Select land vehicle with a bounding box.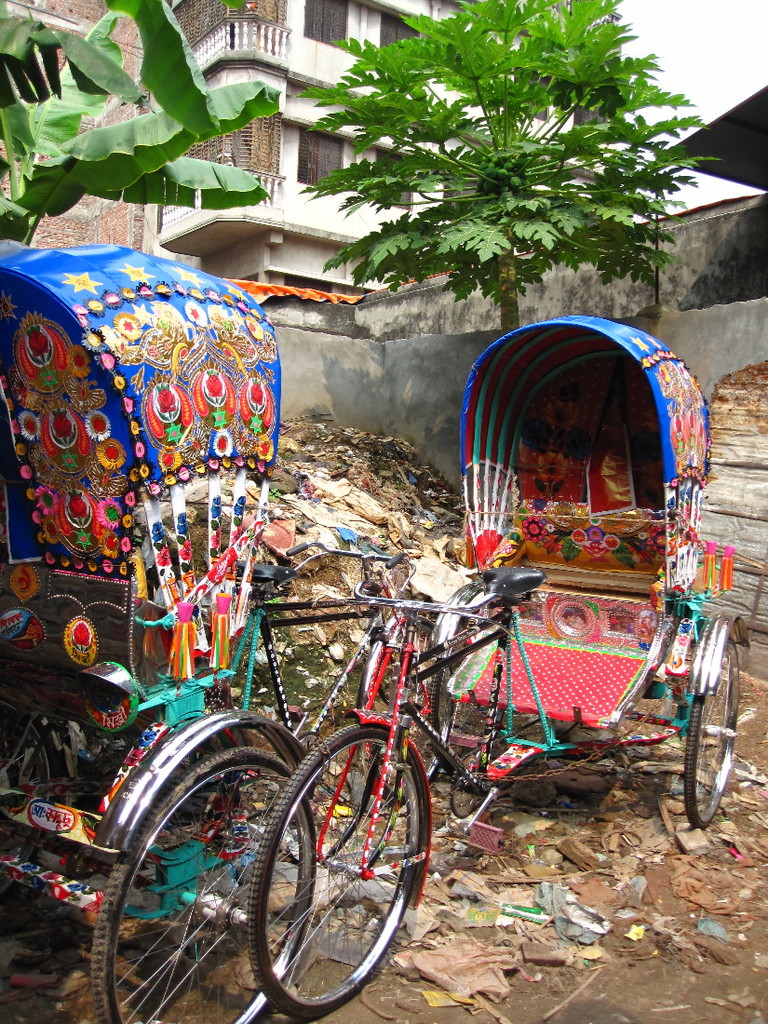
BBox(0, 239, 456, 1023).
